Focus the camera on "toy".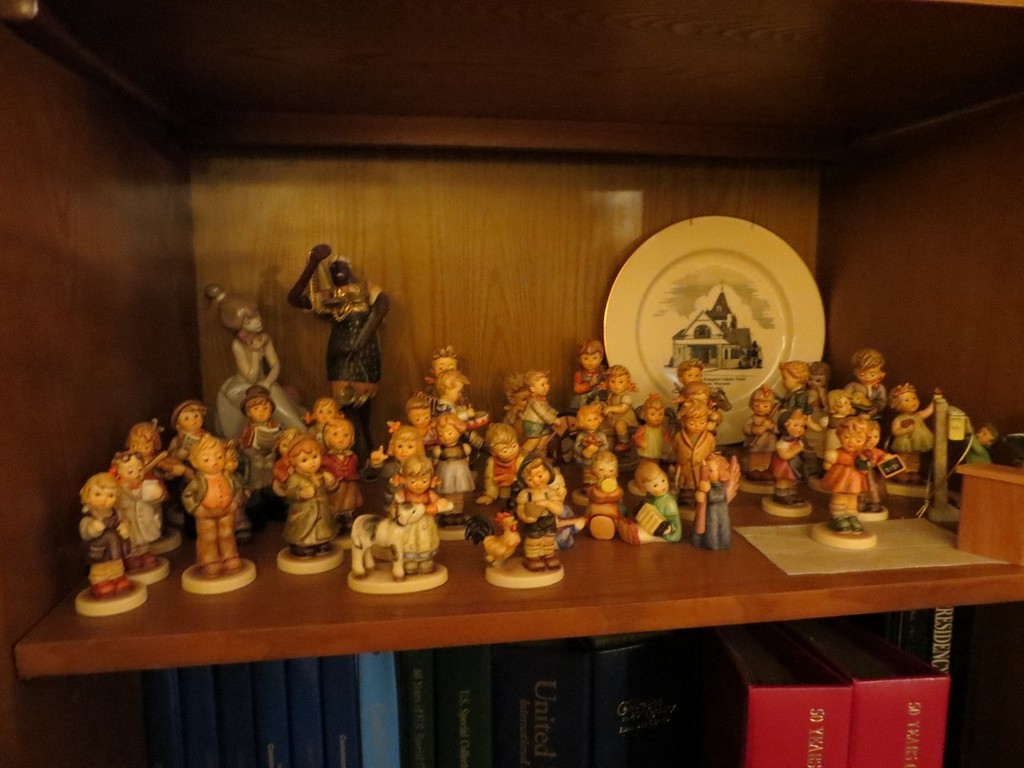
Focus region: [x1=182, y1=435, x2=247, y2=578].
